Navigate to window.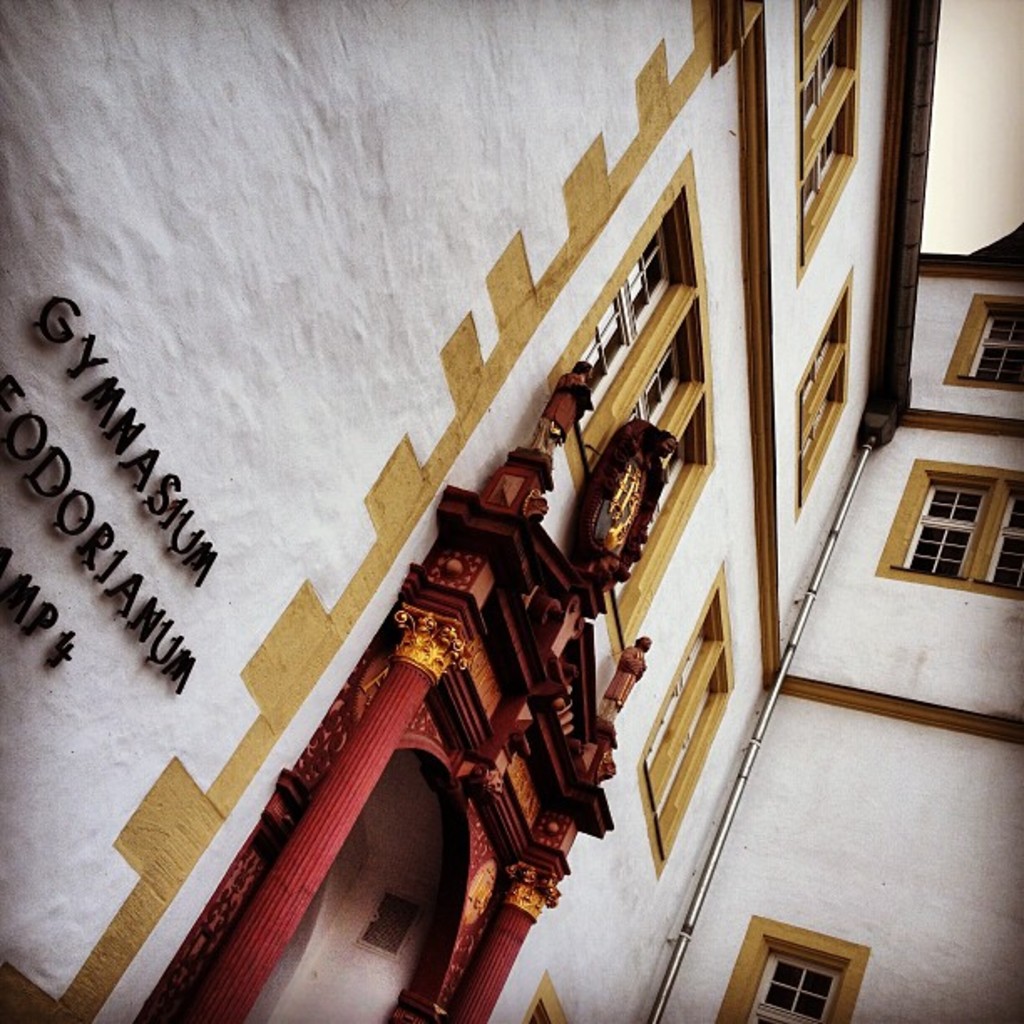
Navigation target: (781, 263, 865, 502).
